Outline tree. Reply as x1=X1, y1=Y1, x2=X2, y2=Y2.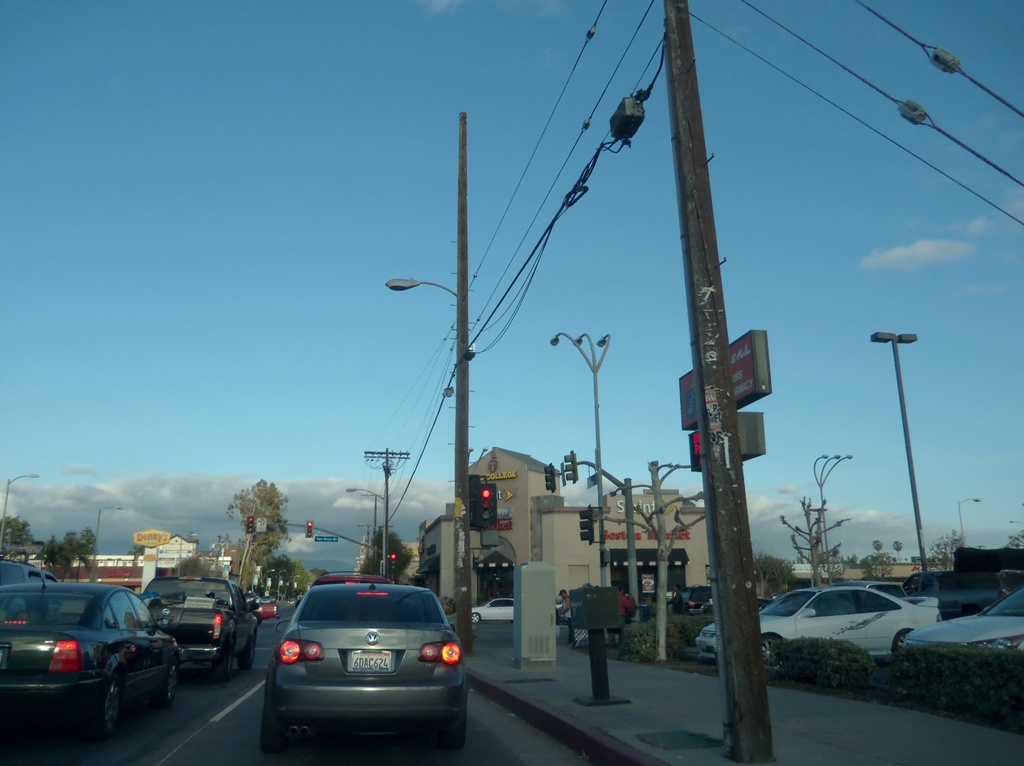
x1=314, y1=569, x2=327, y2=581.
